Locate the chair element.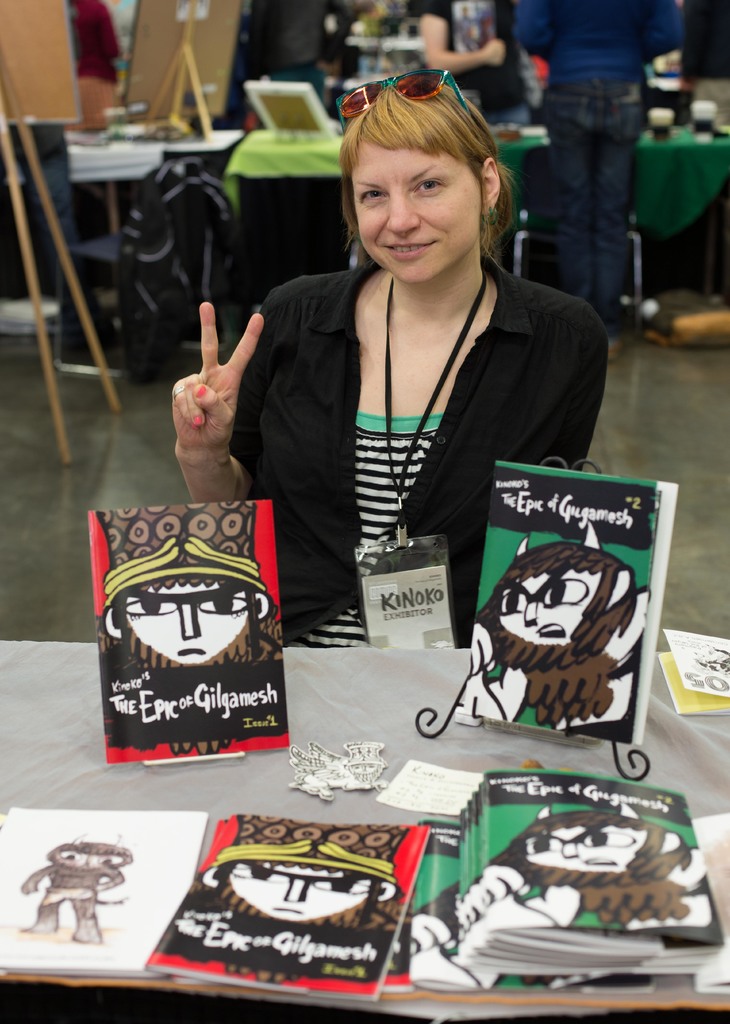
Element bbox: 510 151 650 349.
